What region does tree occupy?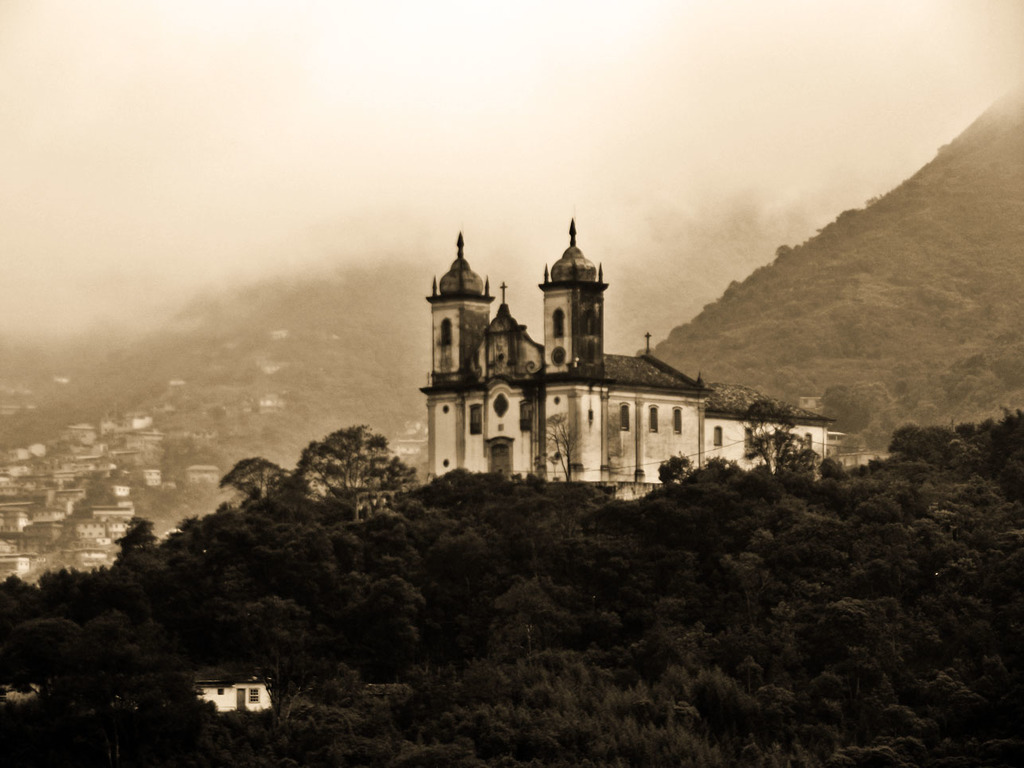
423,525,506,598.
